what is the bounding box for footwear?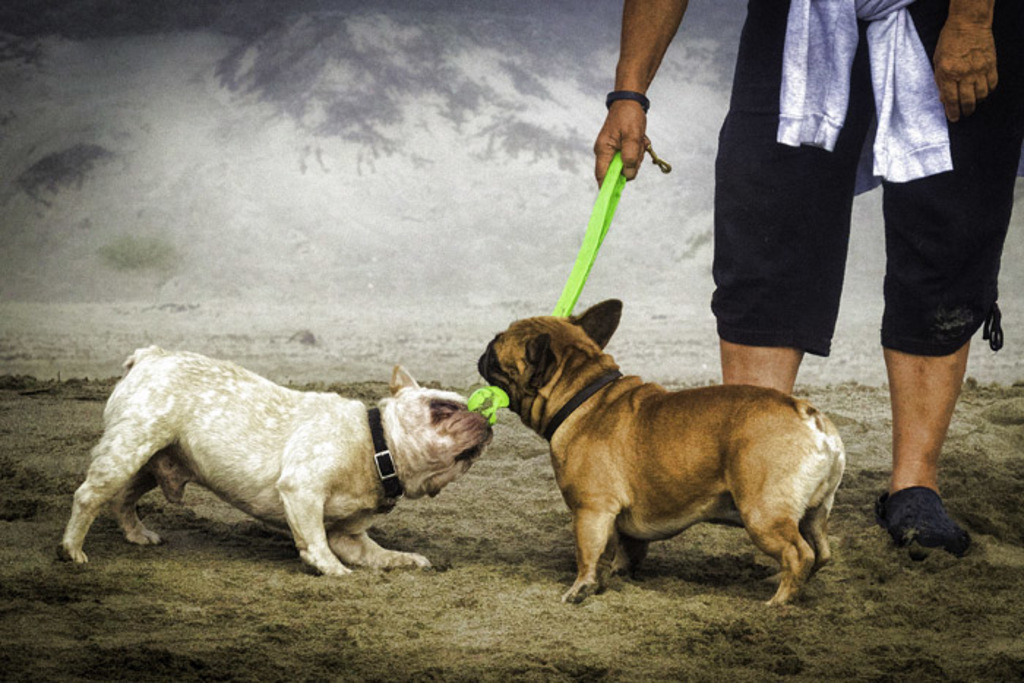
{"left": 881, "top": 493, "right": 960, "bottom": 560}.
